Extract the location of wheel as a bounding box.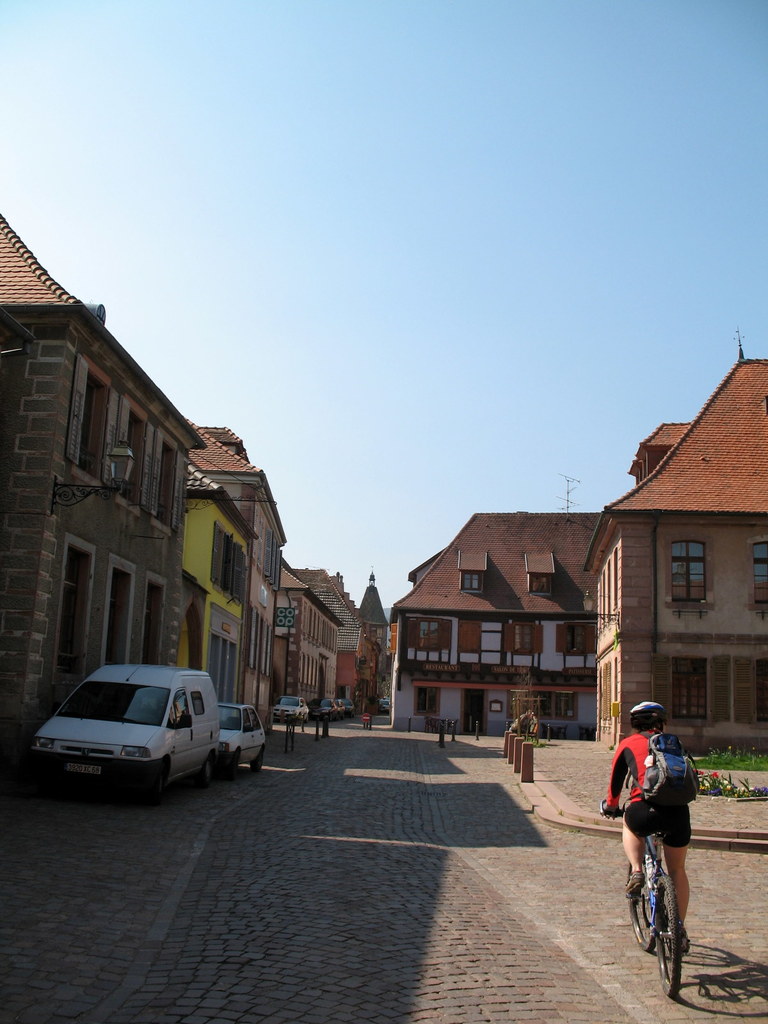
box=[628, 865, 655, 952].
